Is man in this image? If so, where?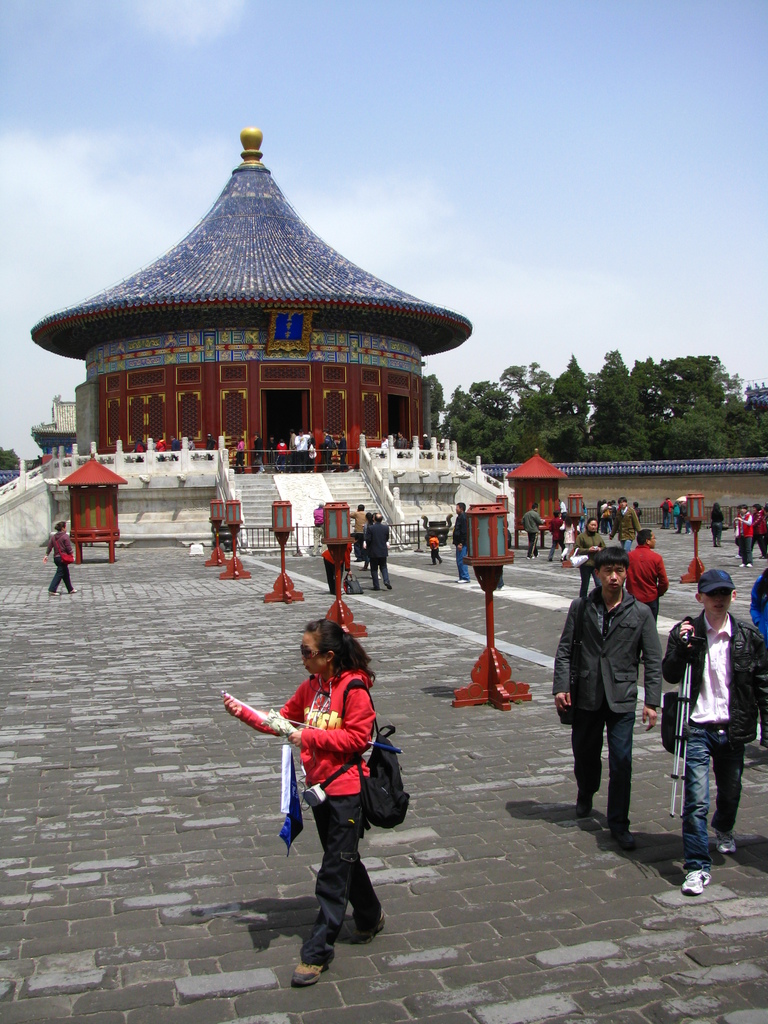
Yes, at 662/569/767/899.
